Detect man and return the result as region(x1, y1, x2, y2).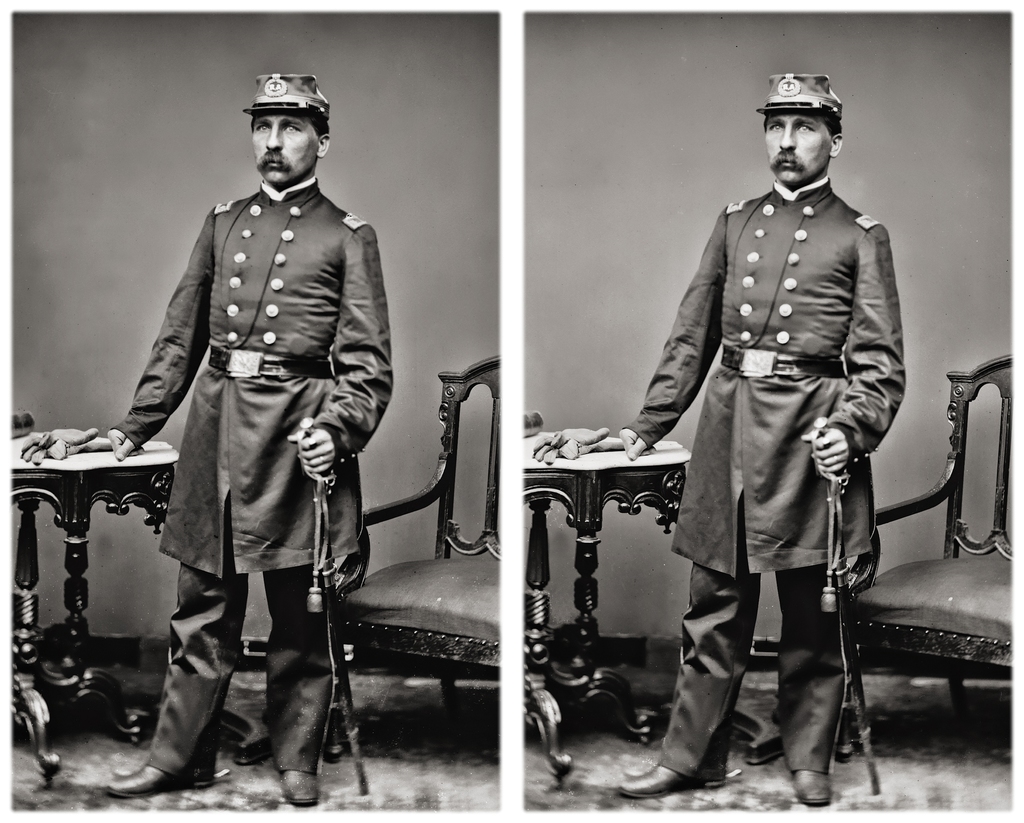
region(115, 50, 385, 805).
